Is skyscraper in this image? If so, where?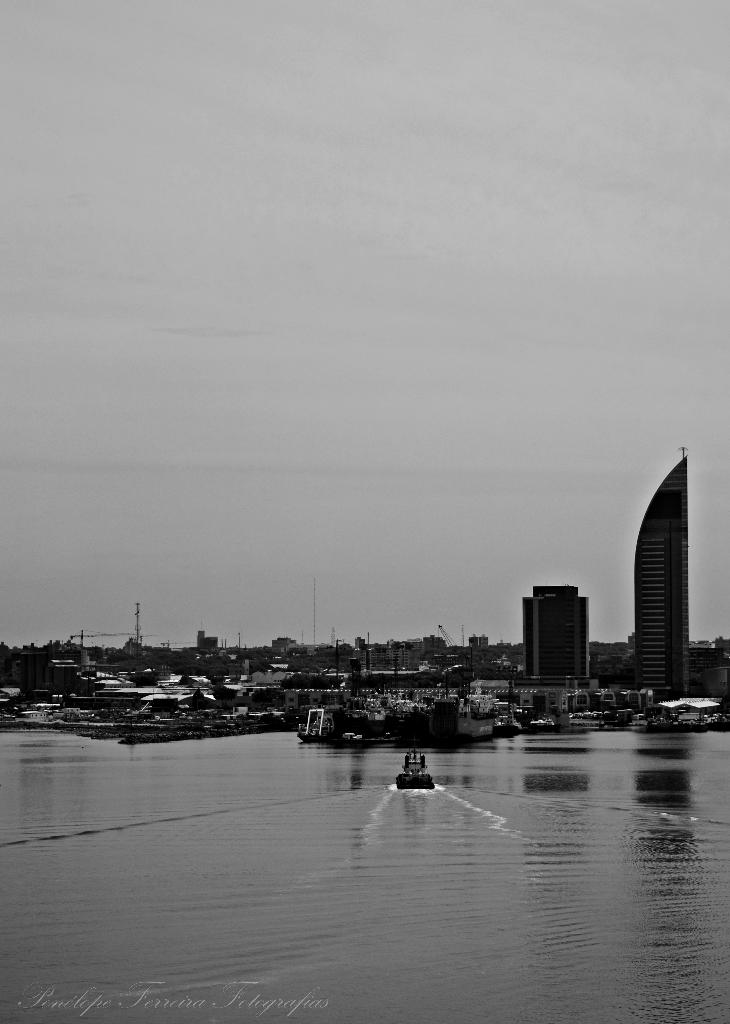
Yes, at box=[520, 580, 611, 700].
